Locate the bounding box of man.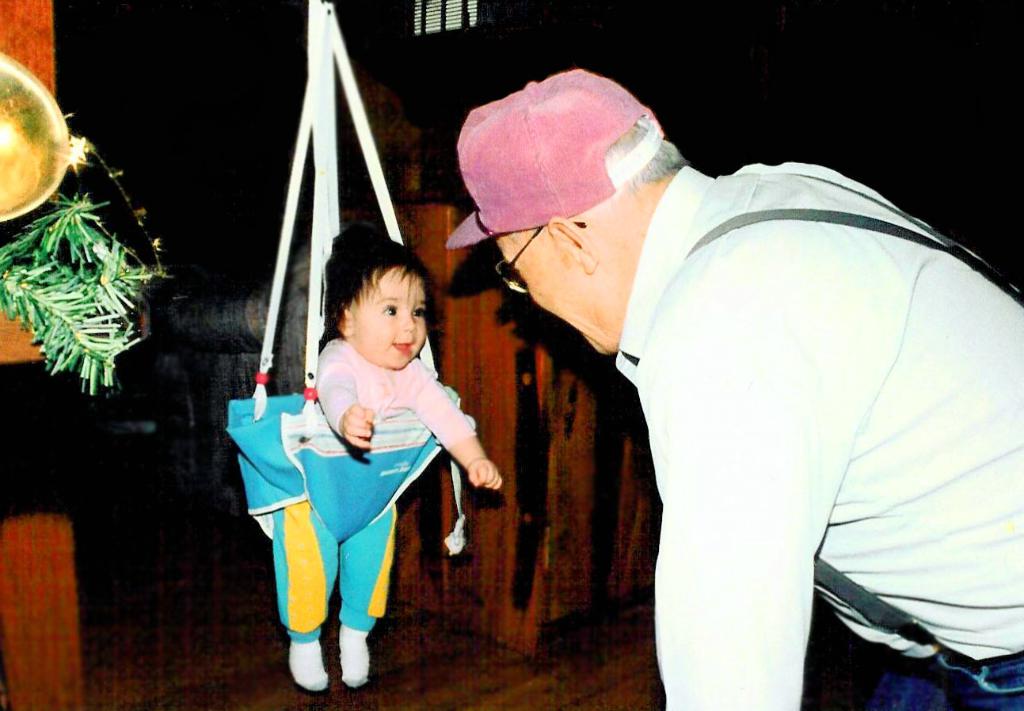
Bounding box: 451/67/983/710.
